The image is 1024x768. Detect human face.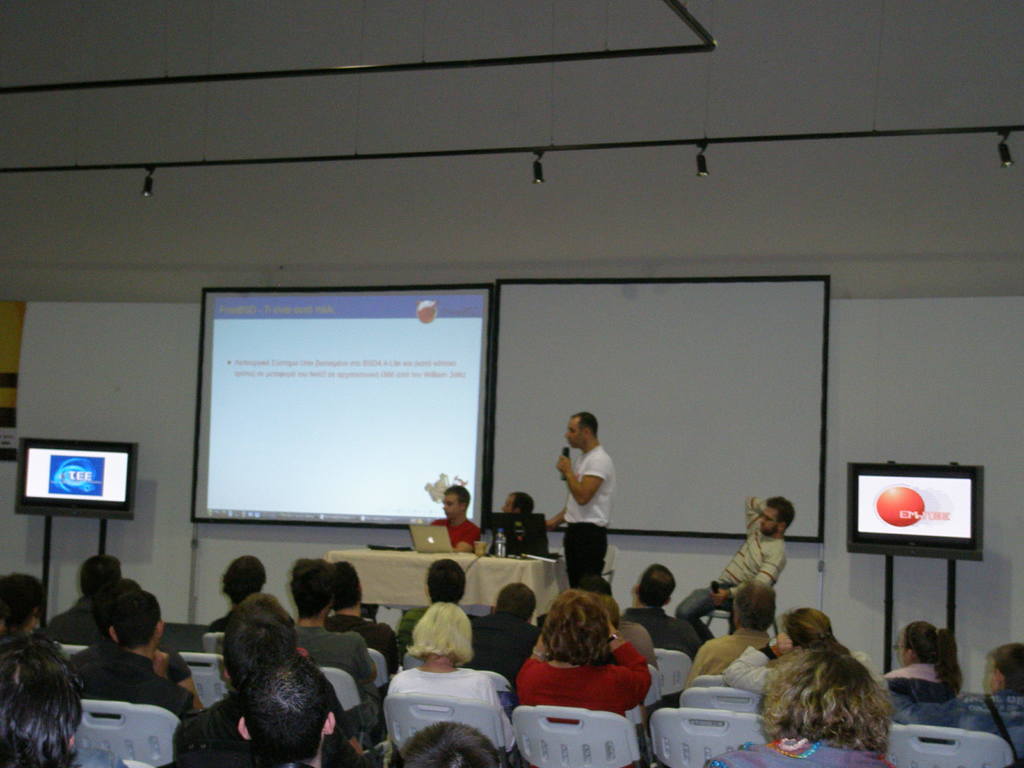
Detection: box=[566, 420, 582, 446].
